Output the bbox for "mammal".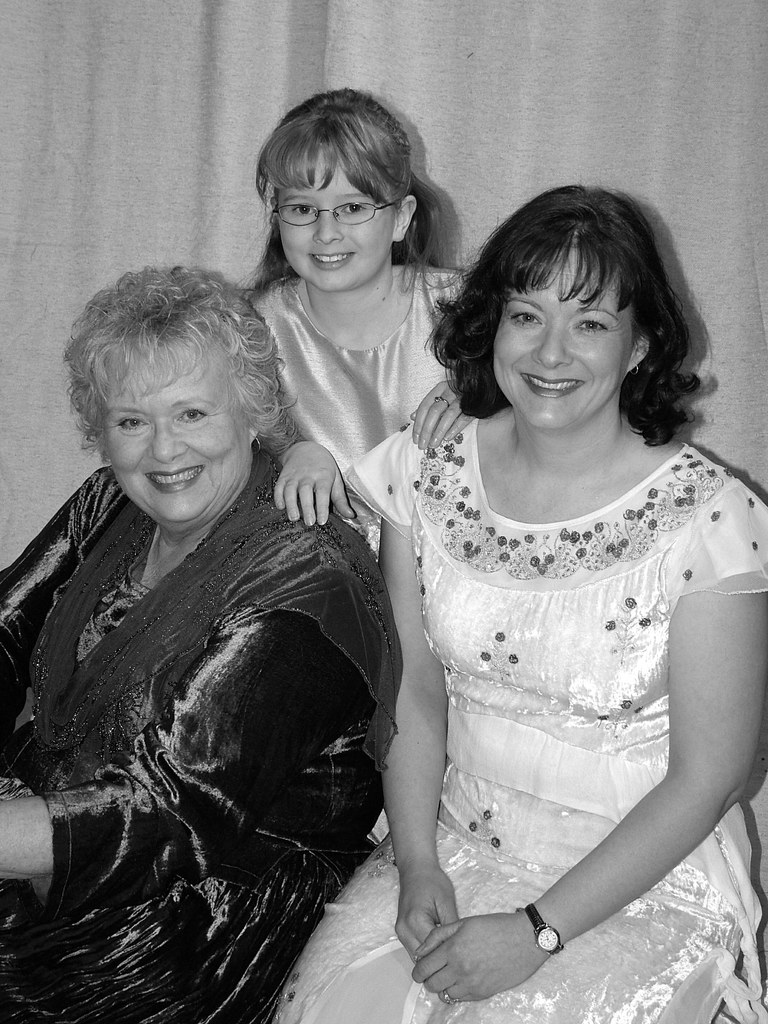
224,83,471,560.
